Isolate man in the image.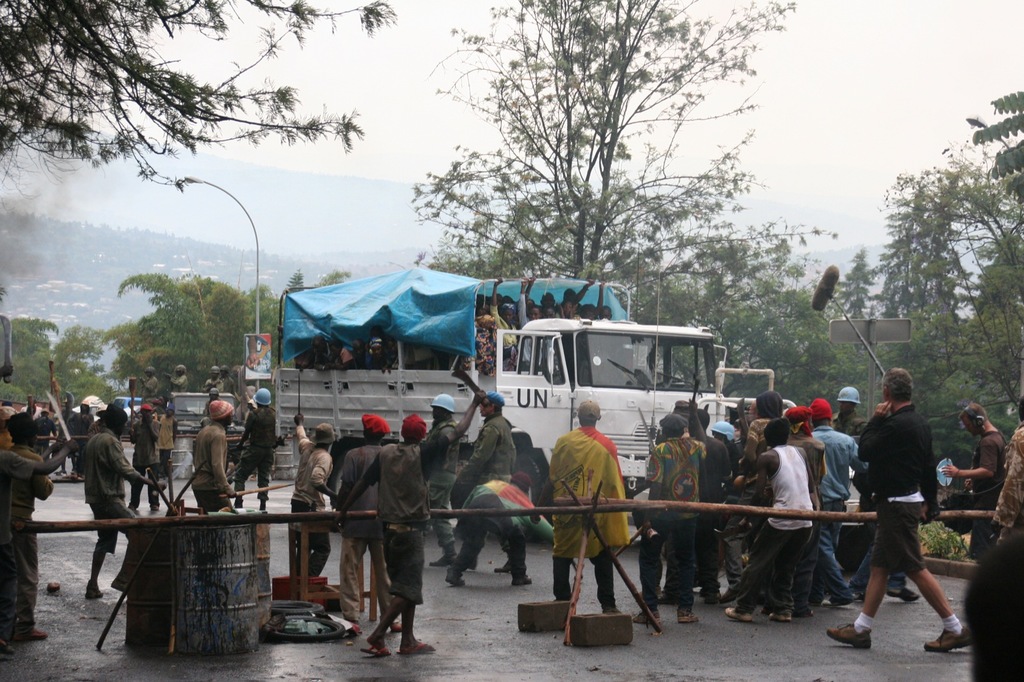
Isolated region: l=725, t=418, r=822, b=621.
